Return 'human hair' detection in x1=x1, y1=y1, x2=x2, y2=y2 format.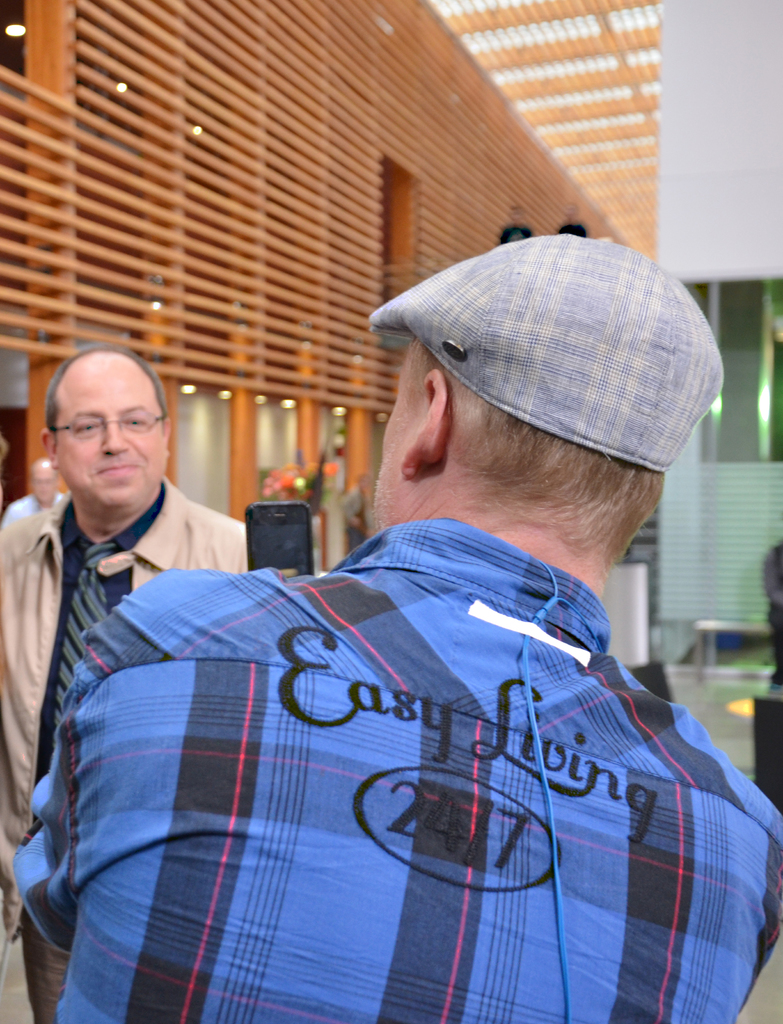
x1=44, y1=344, x2=168, y2=426.
